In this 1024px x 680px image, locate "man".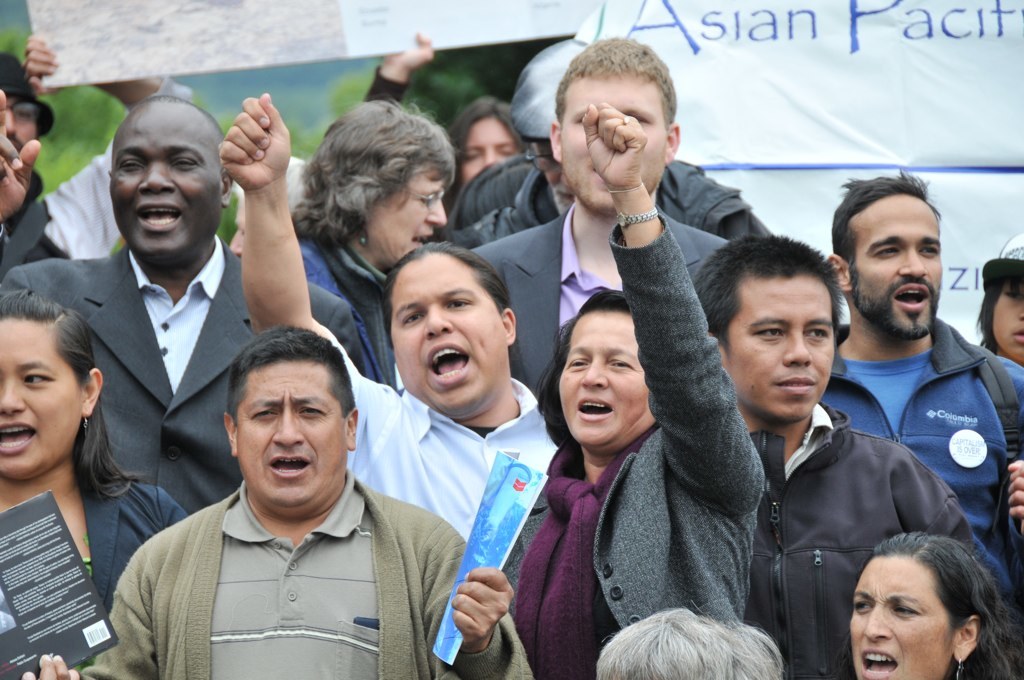
Bounding box: (825,159,1023,606).
